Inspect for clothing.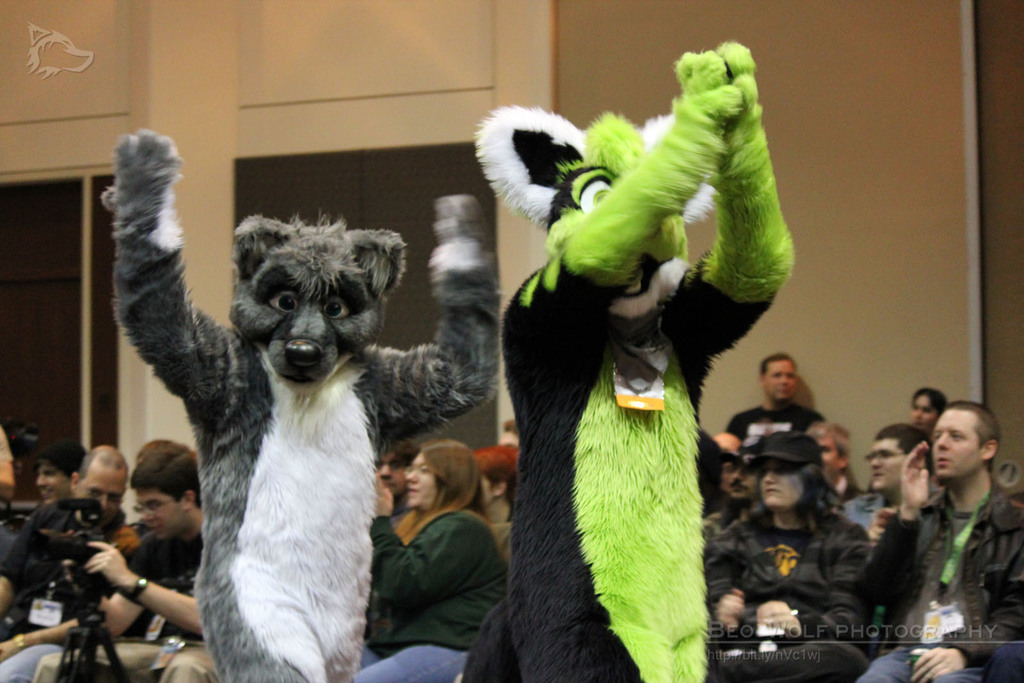
Inspection: {"x1": 374, "y1": 496, "x2": 524, "y2": 677}.
